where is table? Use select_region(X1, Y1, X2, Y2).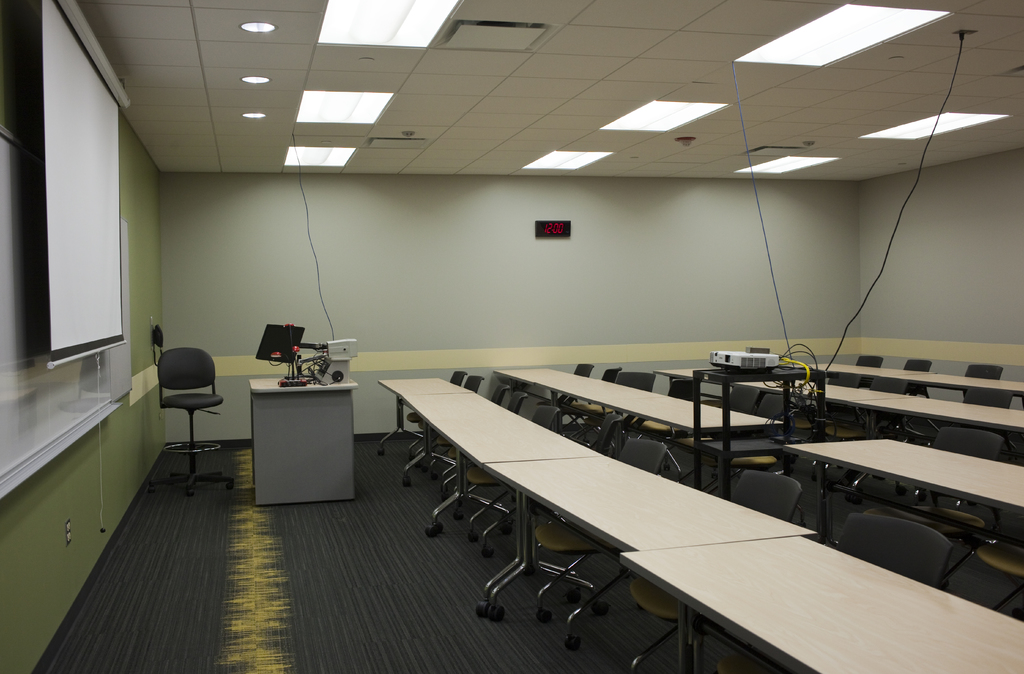
select_region(554, 399, 997, 667).
